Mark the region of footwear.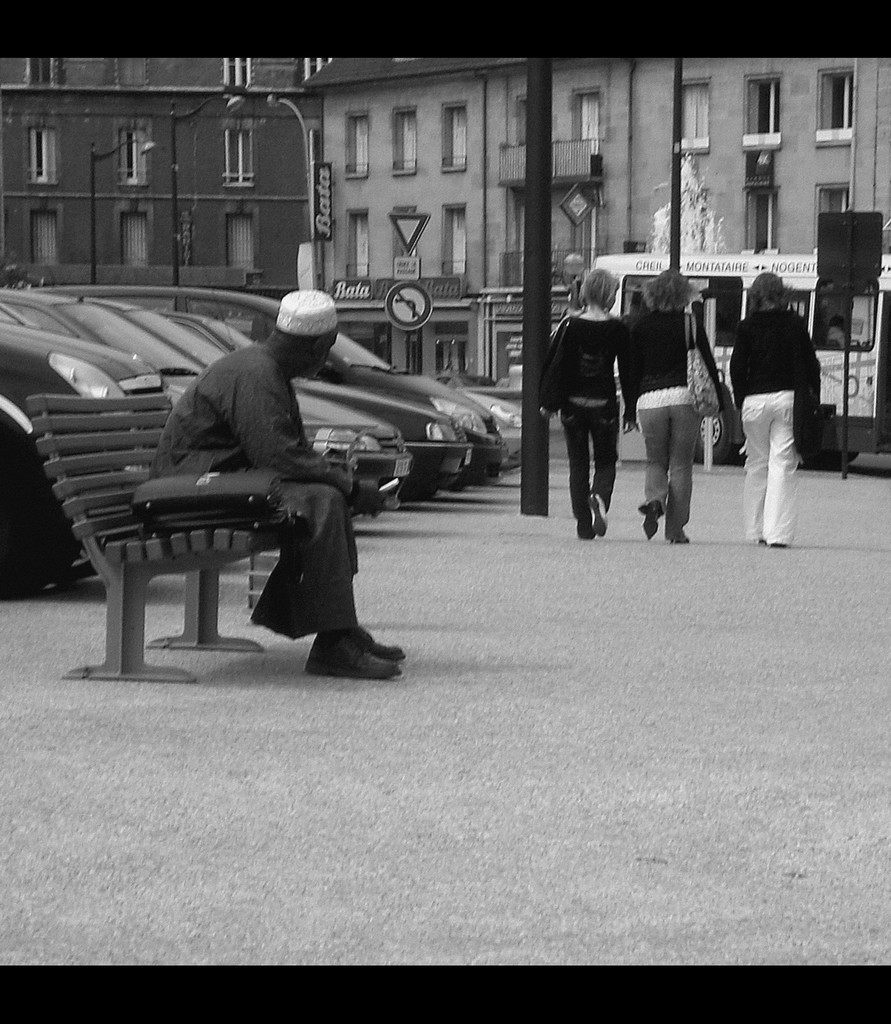
Region: crop(349, 617, 414, 652).
